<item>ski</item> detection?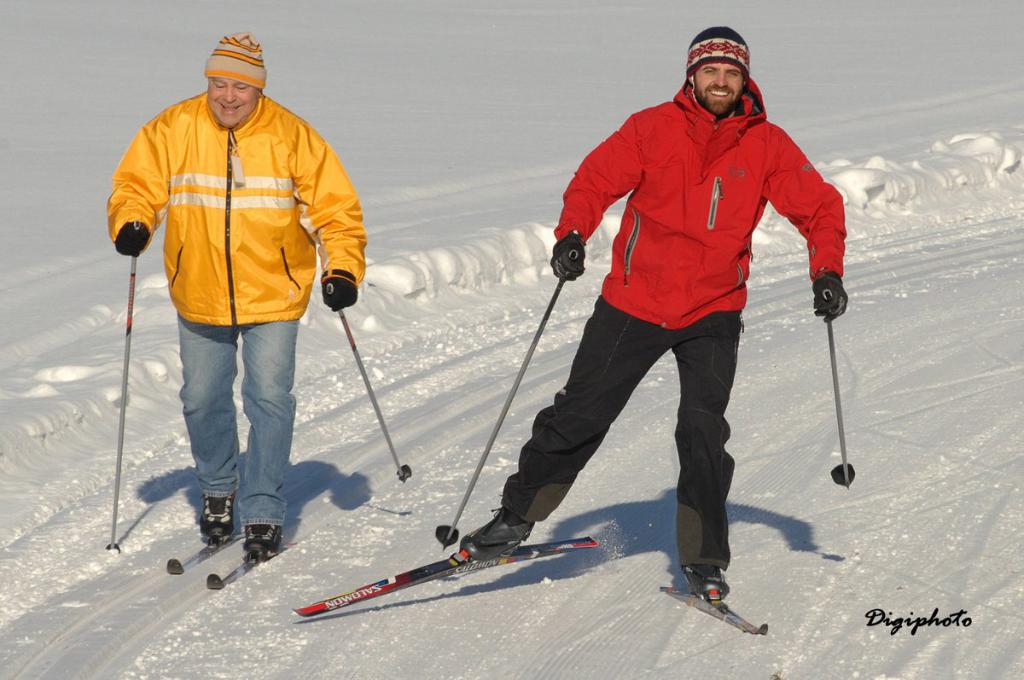
672,565,769,636
